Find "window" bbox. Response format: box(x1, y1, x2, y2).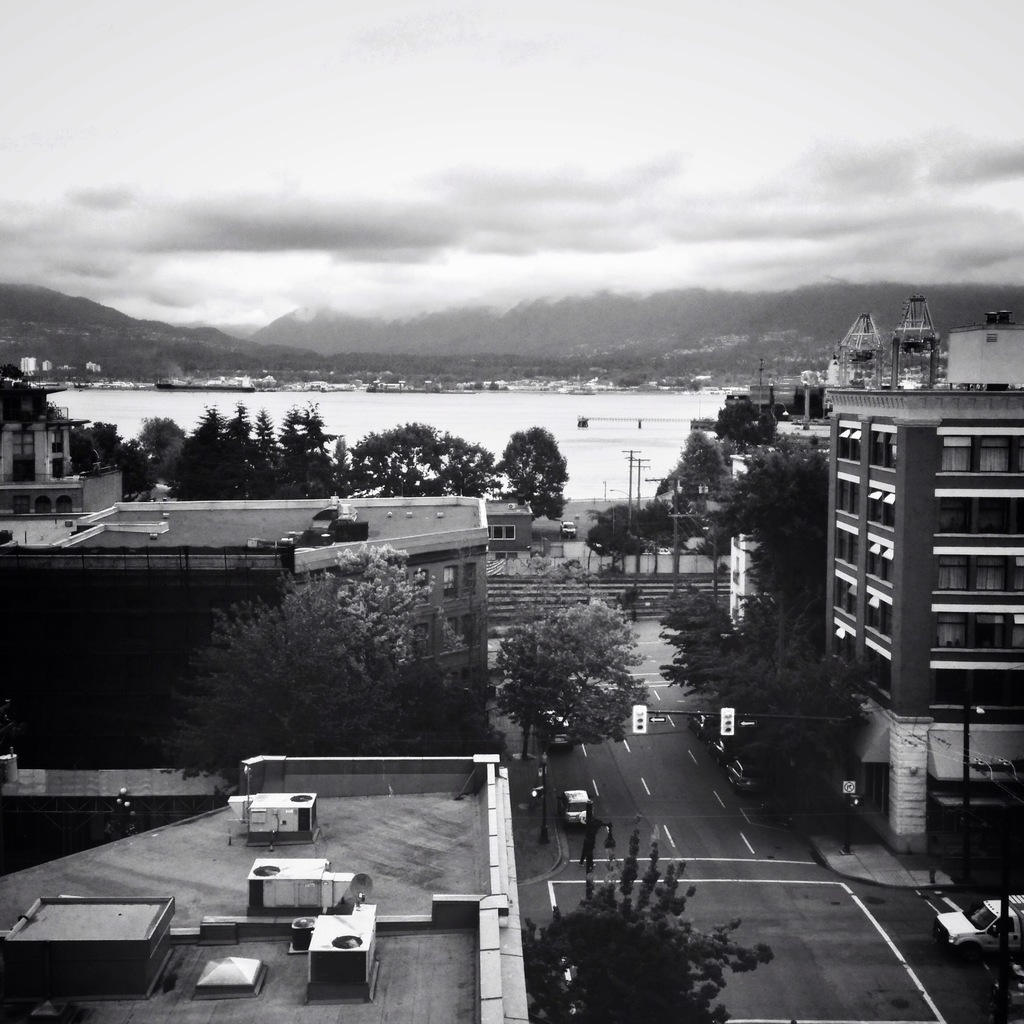
box(884, 433, 893, 467).
